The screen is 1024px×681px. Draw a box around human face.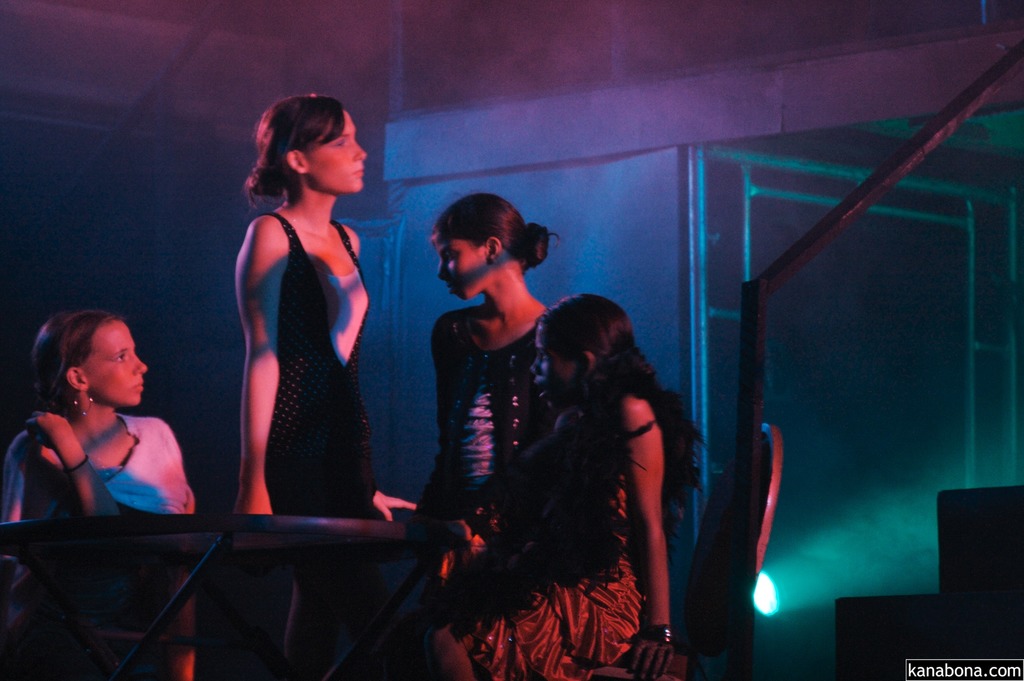
<bbox>436, 233, 488, 300</bbox>.
